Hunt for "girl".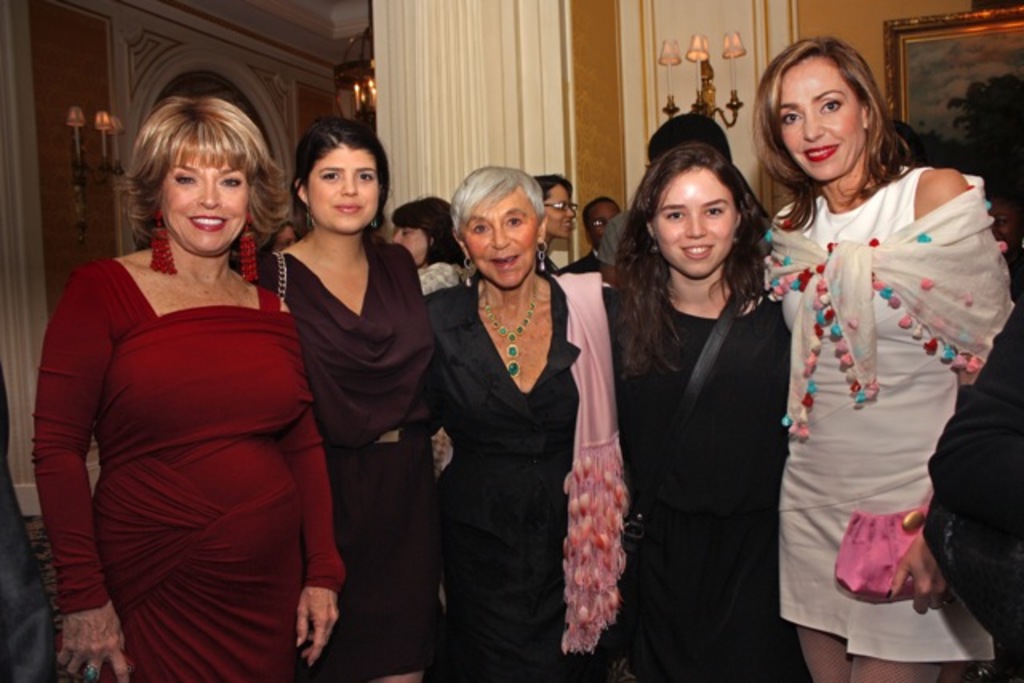
Hunted down at (243,117,443,681).
